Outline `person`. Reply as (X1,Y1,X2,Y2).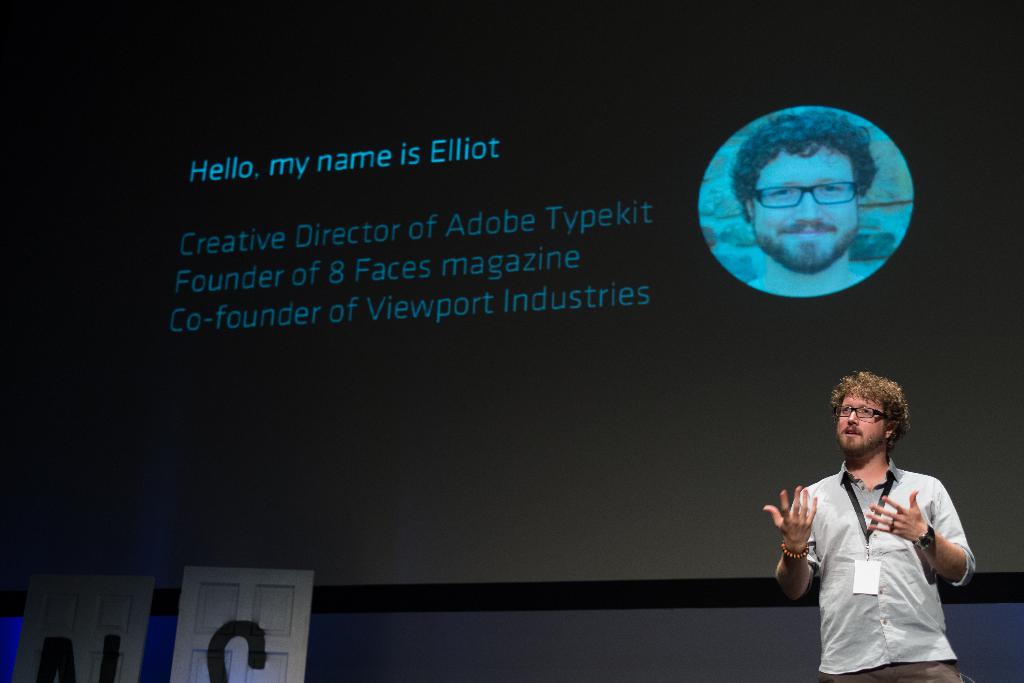
(737,99,880,302).
